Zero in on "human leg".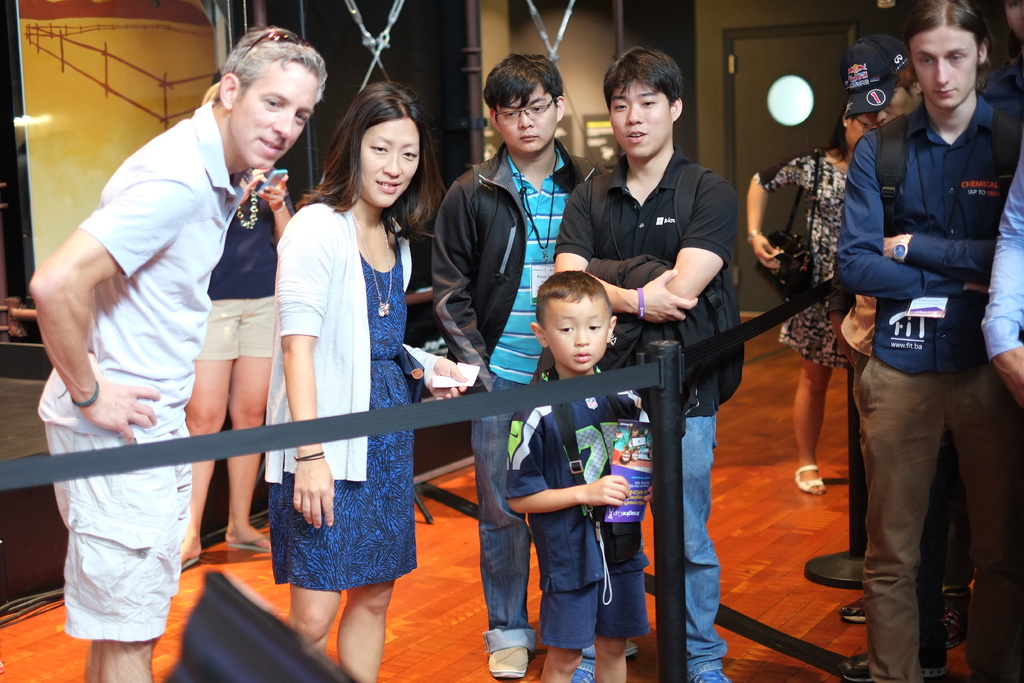
Zeroed in: (left=591, top=588, right=627, bottom=682).
